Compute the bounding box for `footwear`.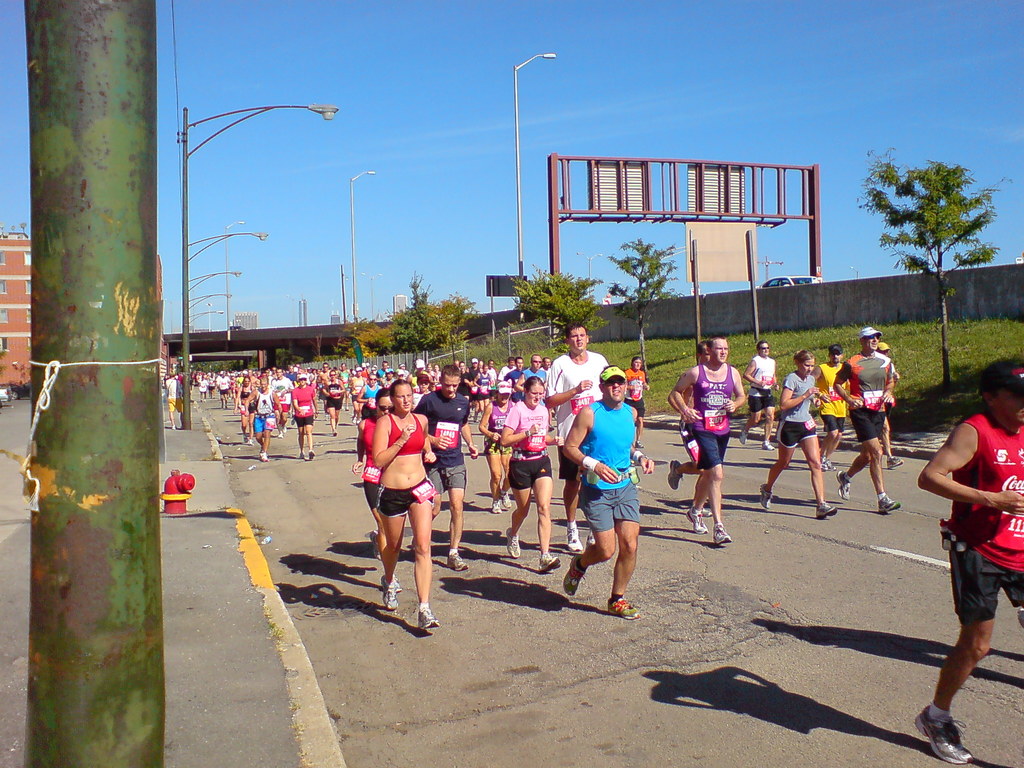
bbox=(636, 440, 648, 449).
